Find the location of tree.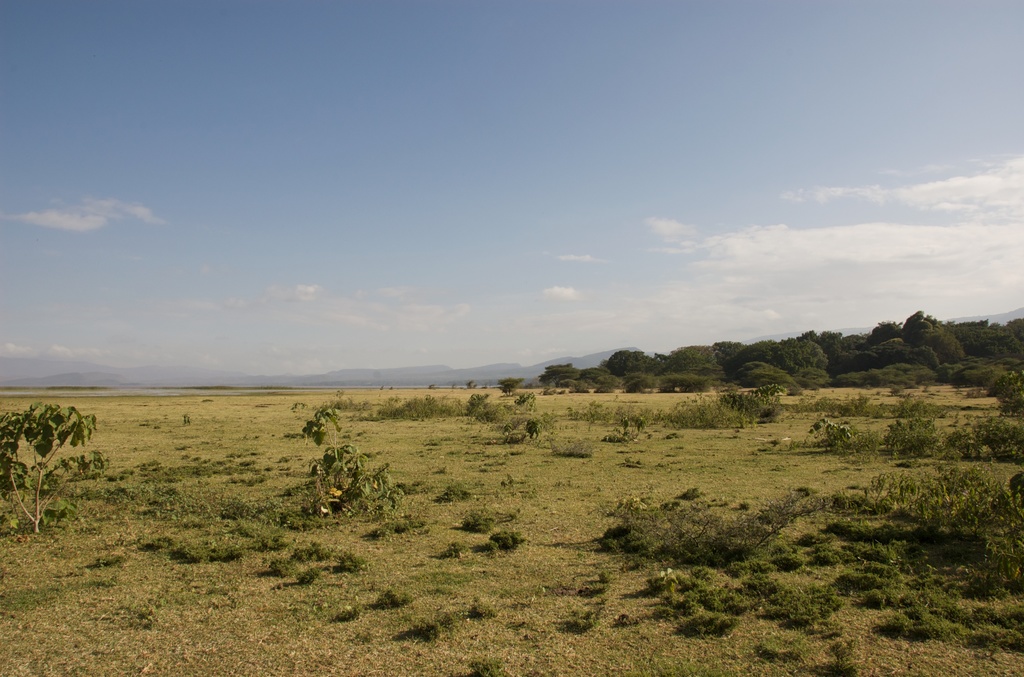
Location: <region>766, 337, 829, 376</region>.
